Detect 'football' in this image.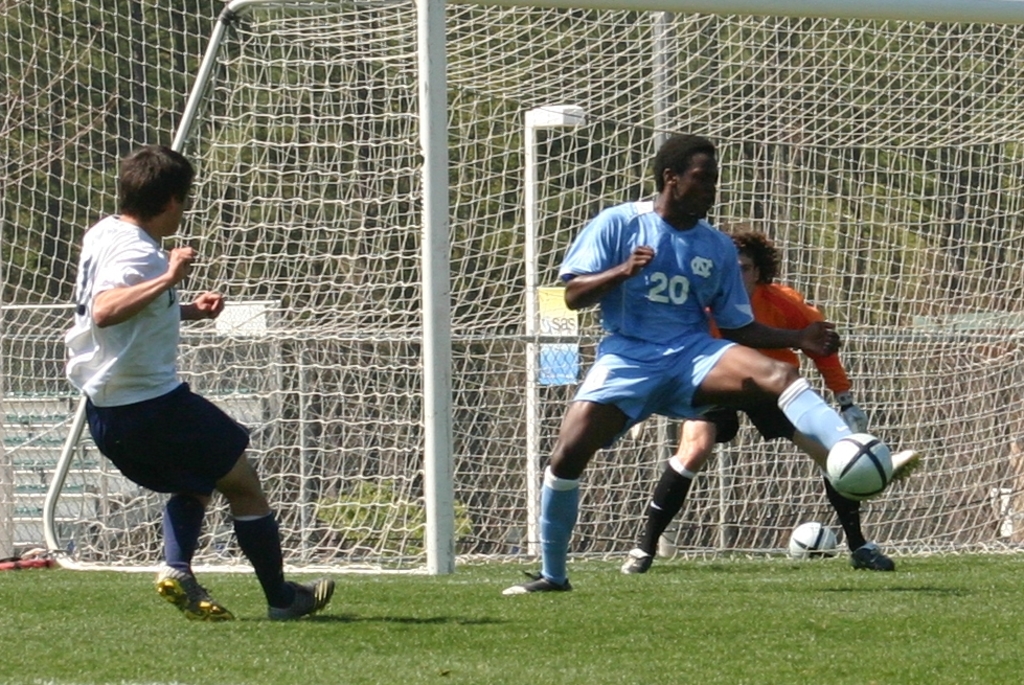
Detection: bbox(789, 519, 843, 553).
